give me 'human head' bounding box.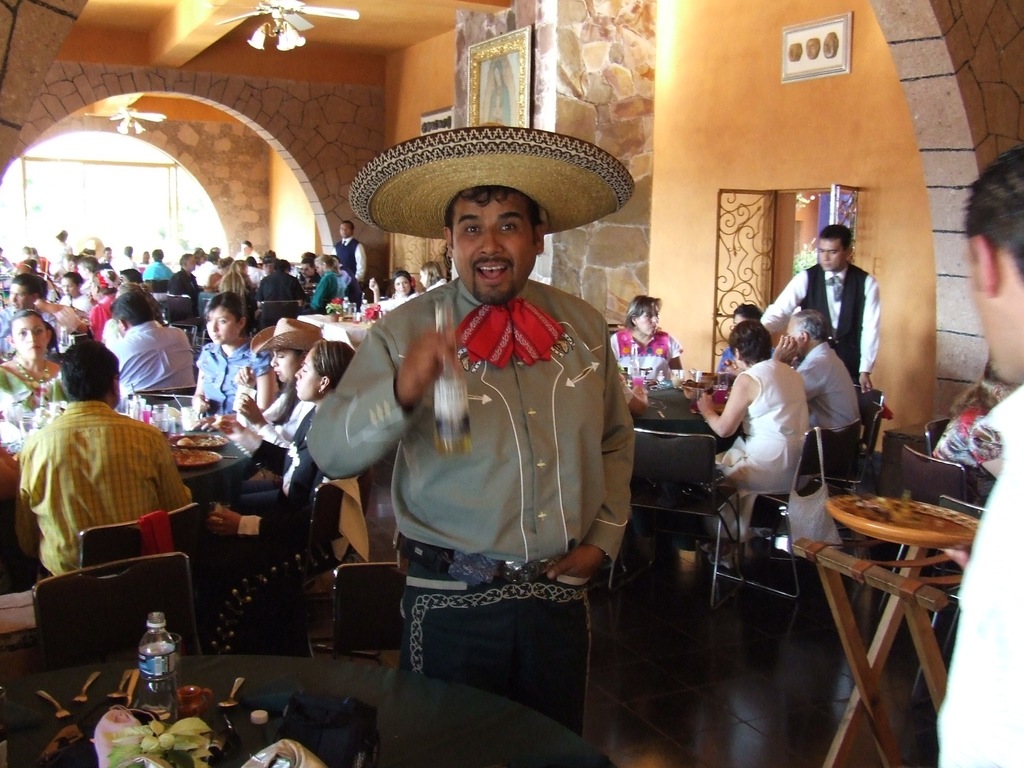
(x1=782, y1=310, x2=828, y2=360).
